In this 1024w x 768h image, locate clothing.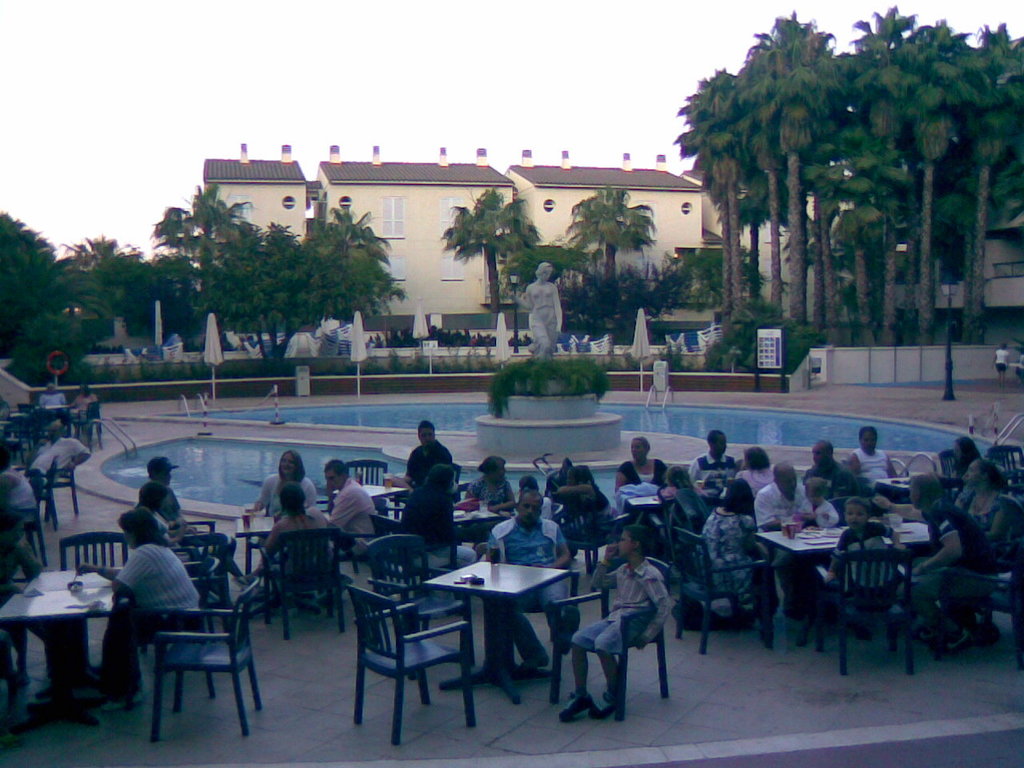
Bounding box: (x1=537, y1=496, x2=552, y2=522).
